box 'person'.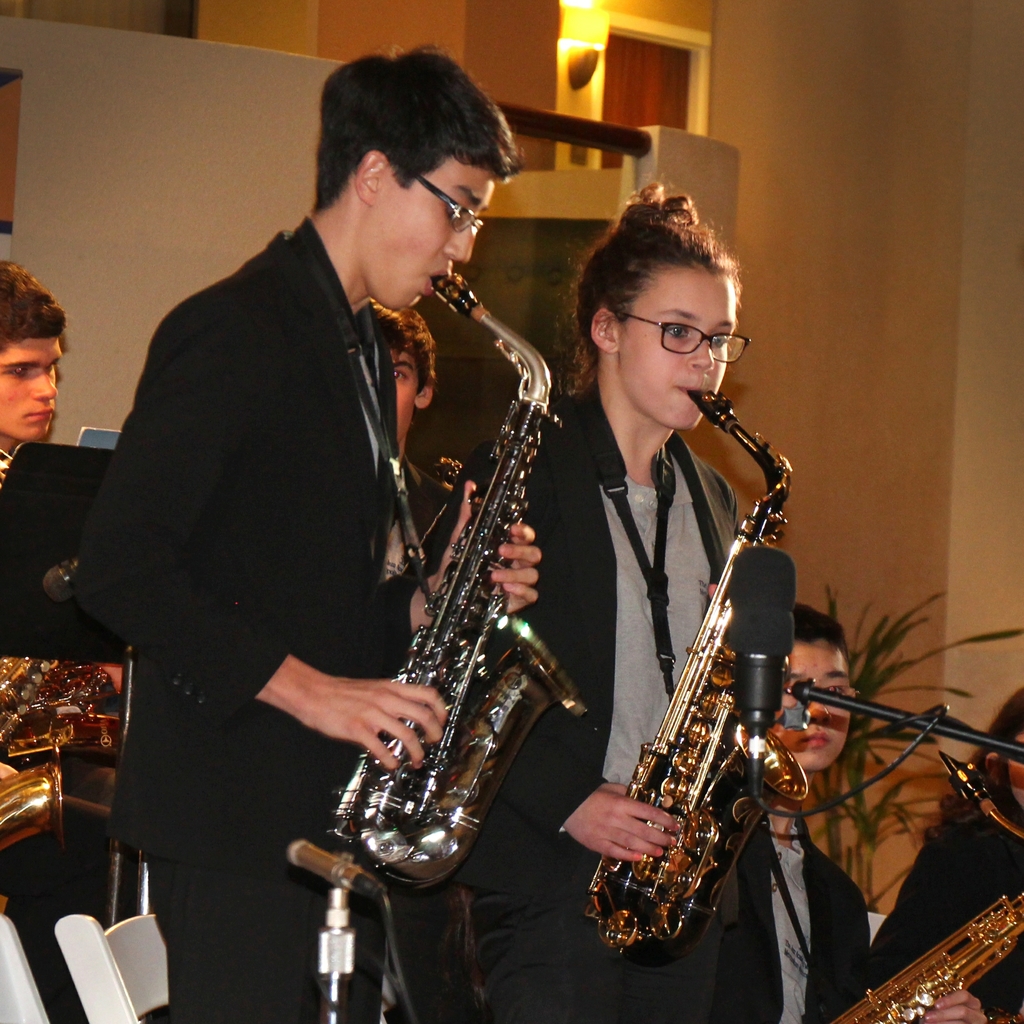
0/252/126/1023.
